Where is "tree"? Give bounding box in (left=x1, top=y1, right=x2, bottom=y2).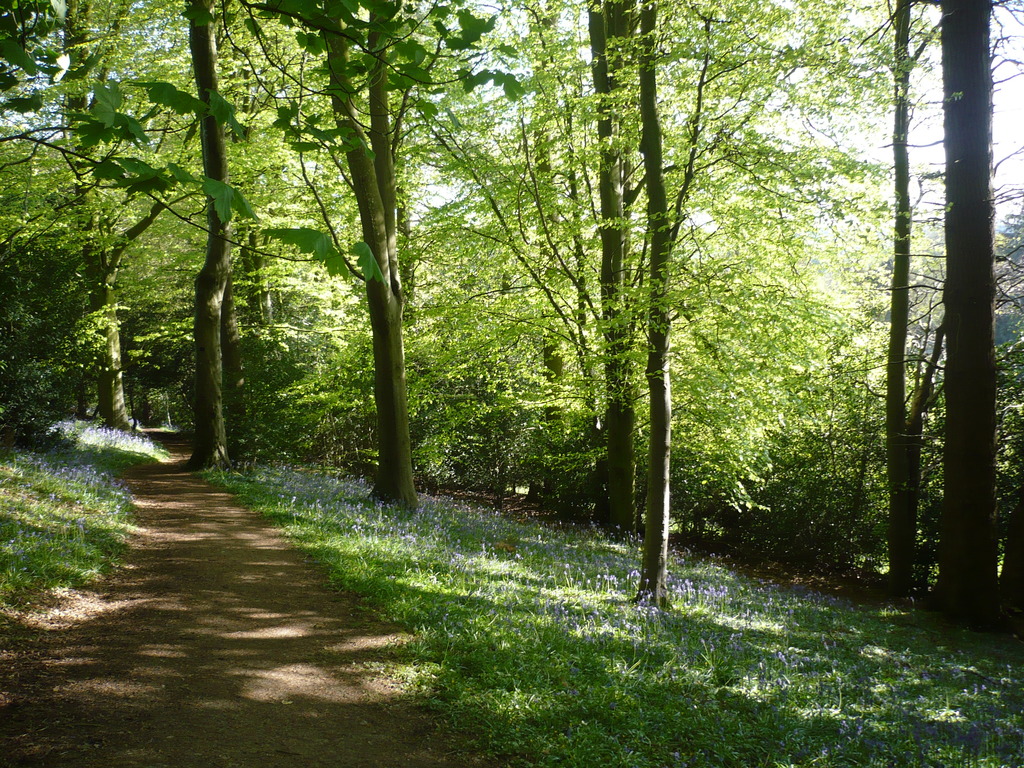
(left=0, top=122, right=139, bottom=458).
